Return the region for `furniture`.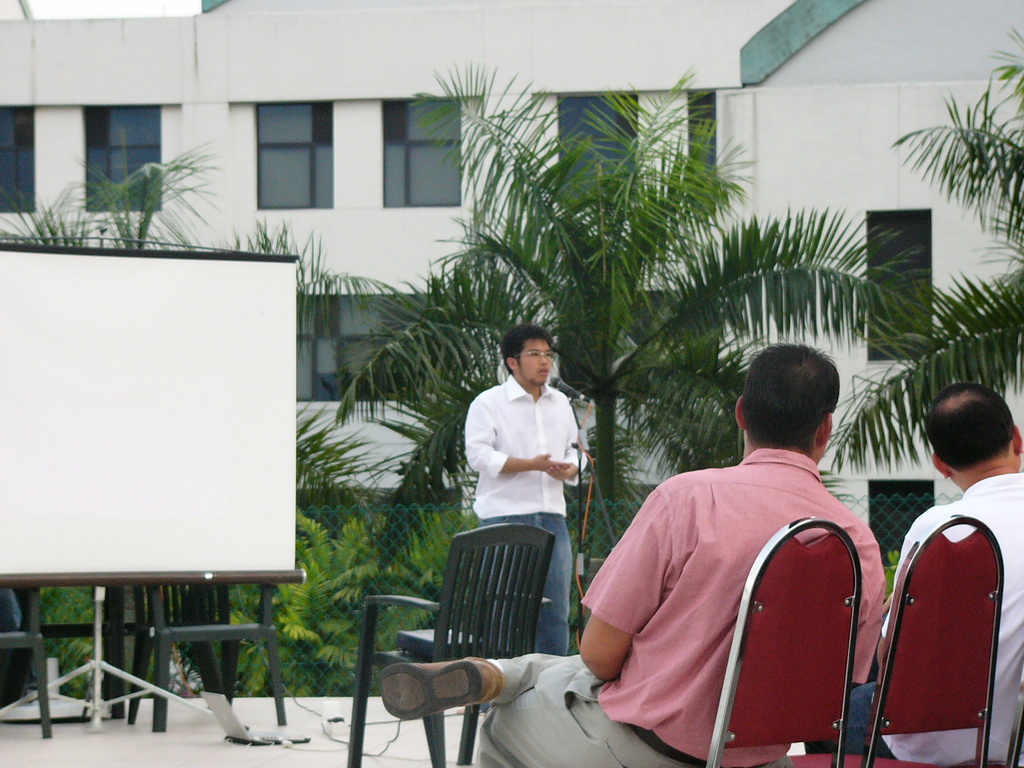
rect(346, 522, 556, 767).
